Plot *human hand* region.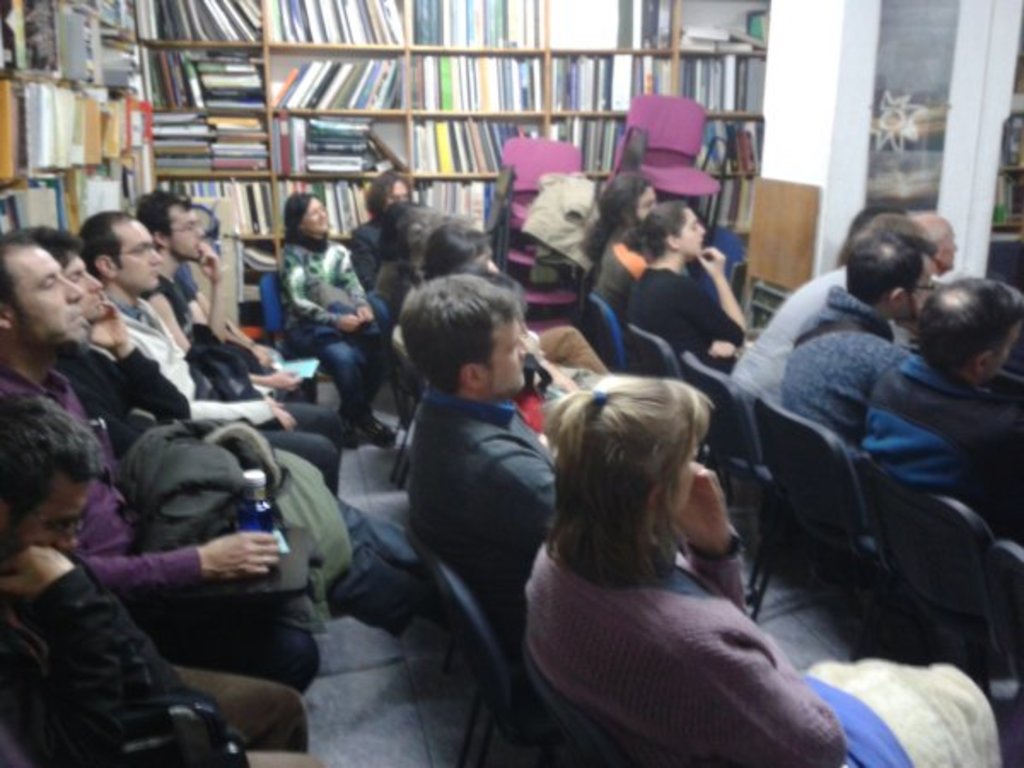
Plotted at (0, 546, 82, 604).
